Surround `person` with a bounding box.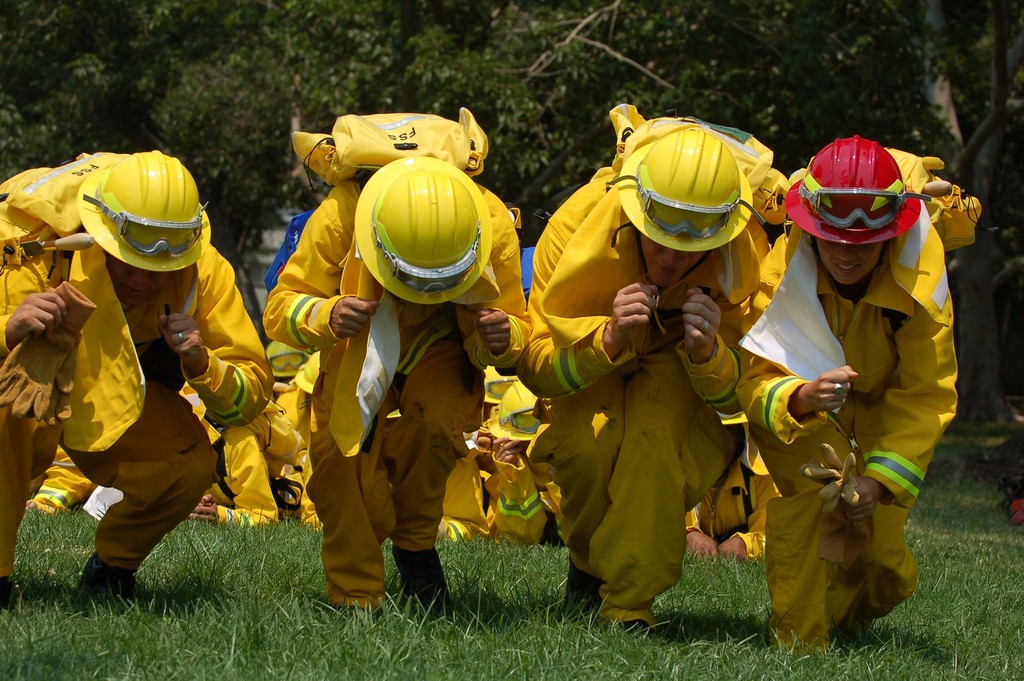
[776,106,969,641].
